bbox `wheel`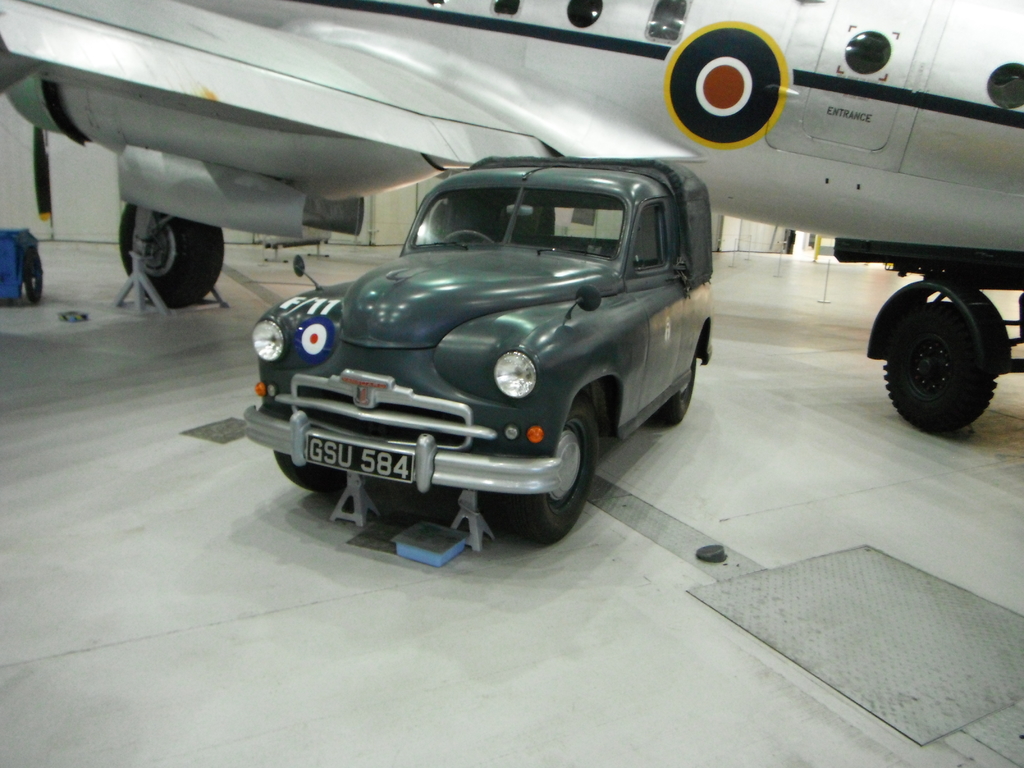
x1=655 y1=351 x2=695 y2=423
